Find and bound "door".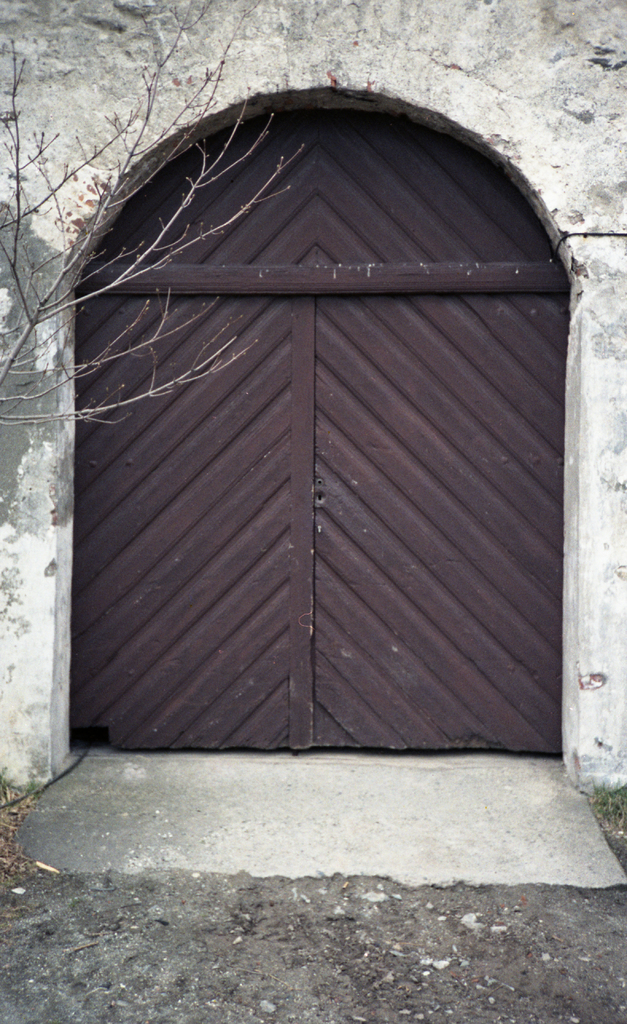
Bound: crop(64, 114, 563, 764).
